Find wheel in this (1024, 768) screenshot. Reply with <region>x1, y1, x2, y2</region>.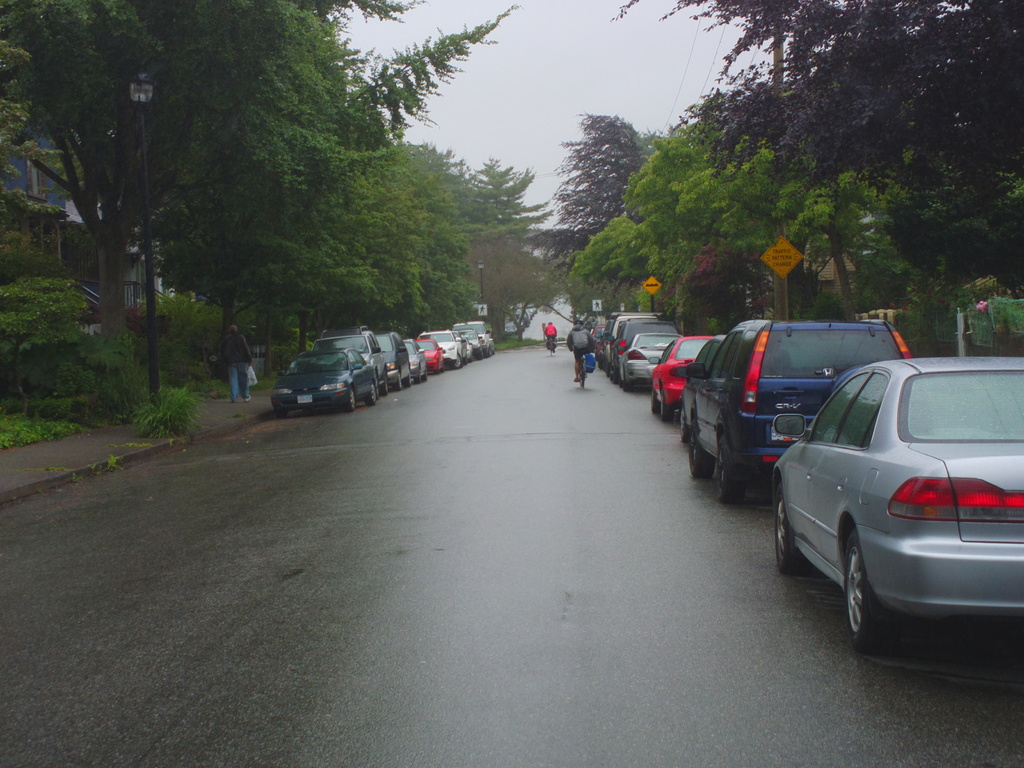
<region>625, 380, 634, 390</region>.
